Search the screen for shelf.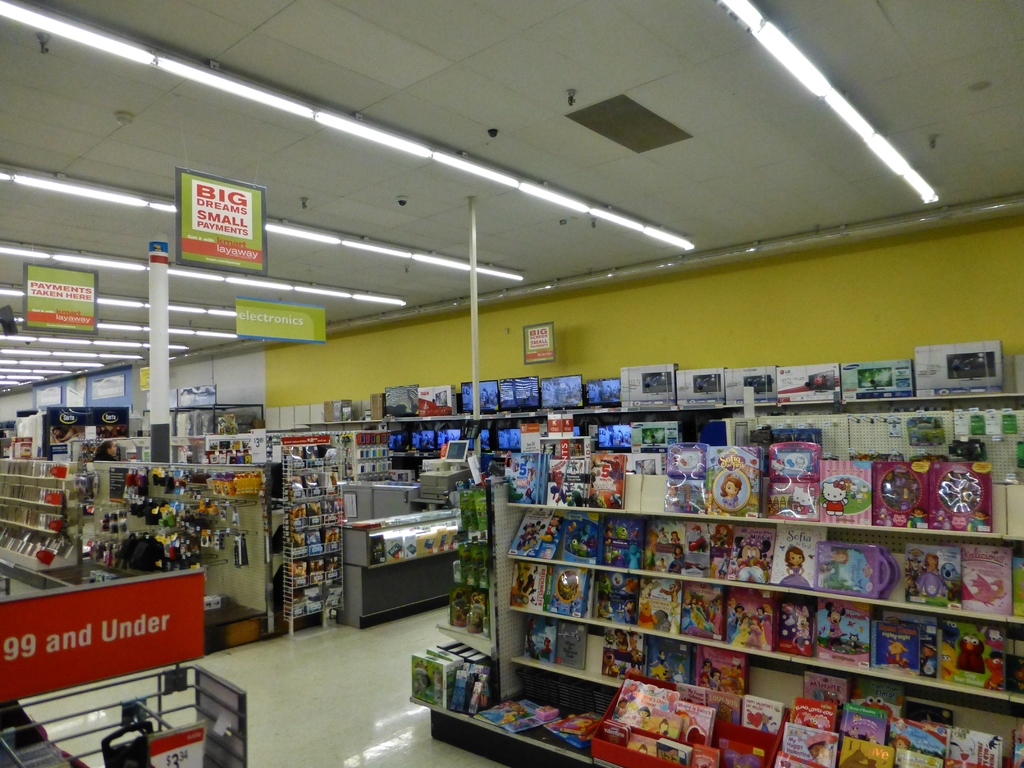
Found at left=285, top=520, right=346, bottom=550.
